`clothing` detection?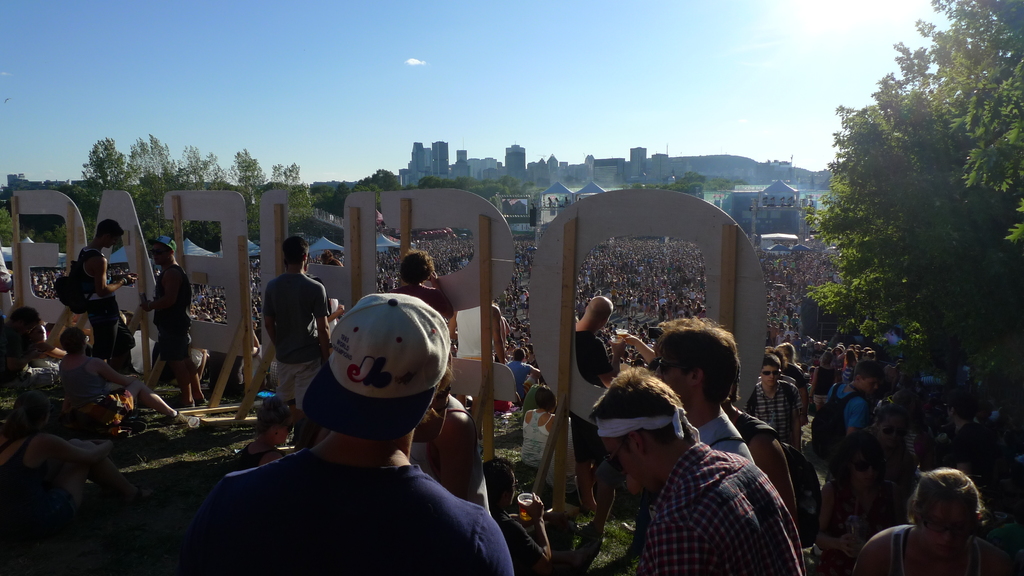
box(877, 523, 989, 575)
